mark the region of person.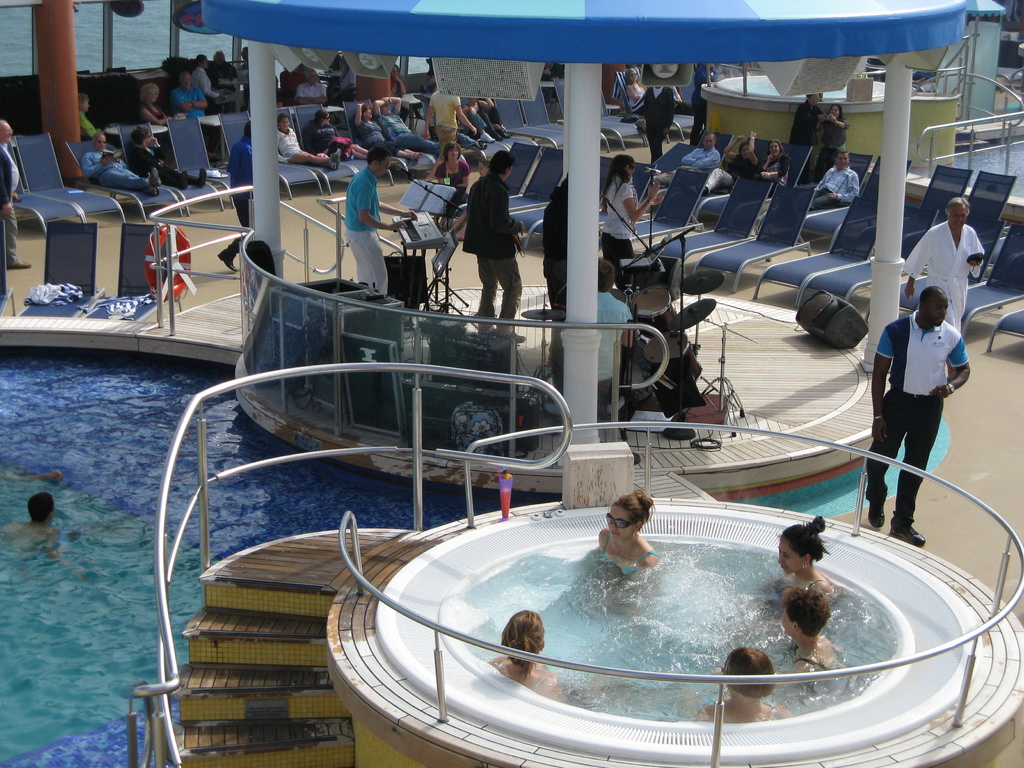
Region: <box>808,150,860,212</box>.
